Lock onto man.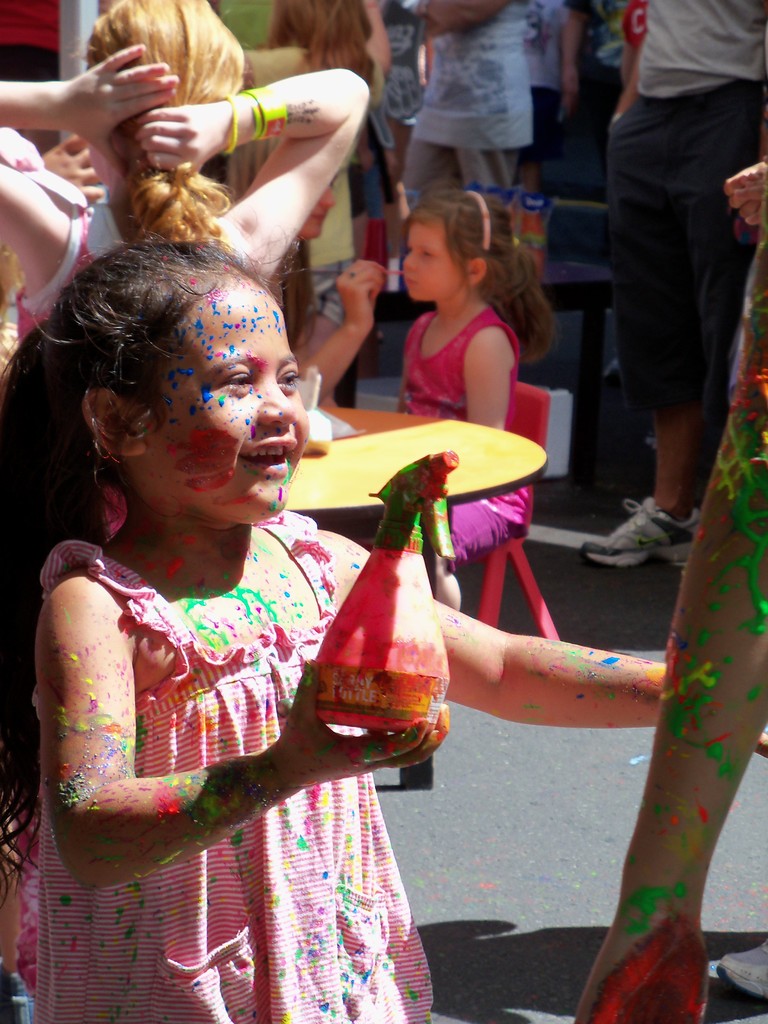
Locked: (401,0,537,195).
